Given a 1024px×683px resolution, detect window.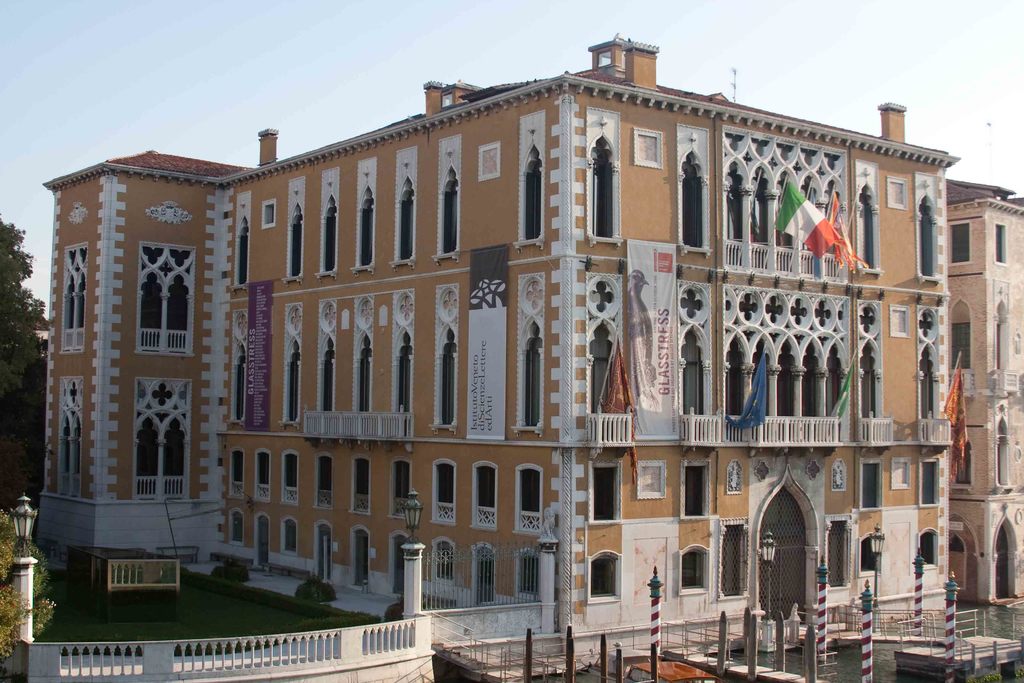
317,336,340,409.
